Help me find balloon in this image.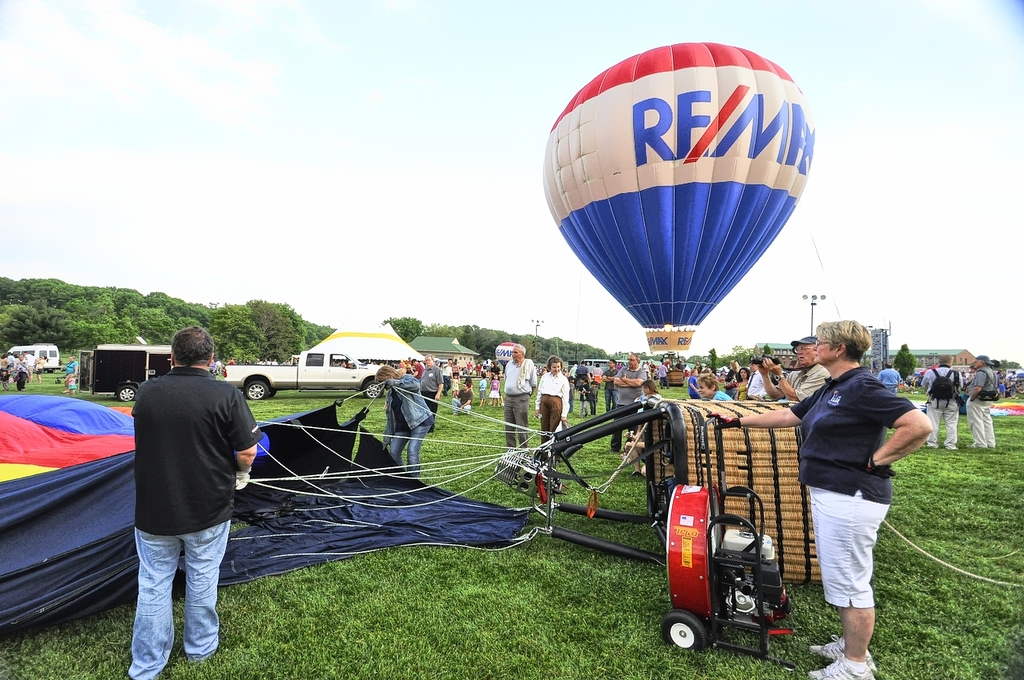
Found it: 541, 38, 819, 359.
